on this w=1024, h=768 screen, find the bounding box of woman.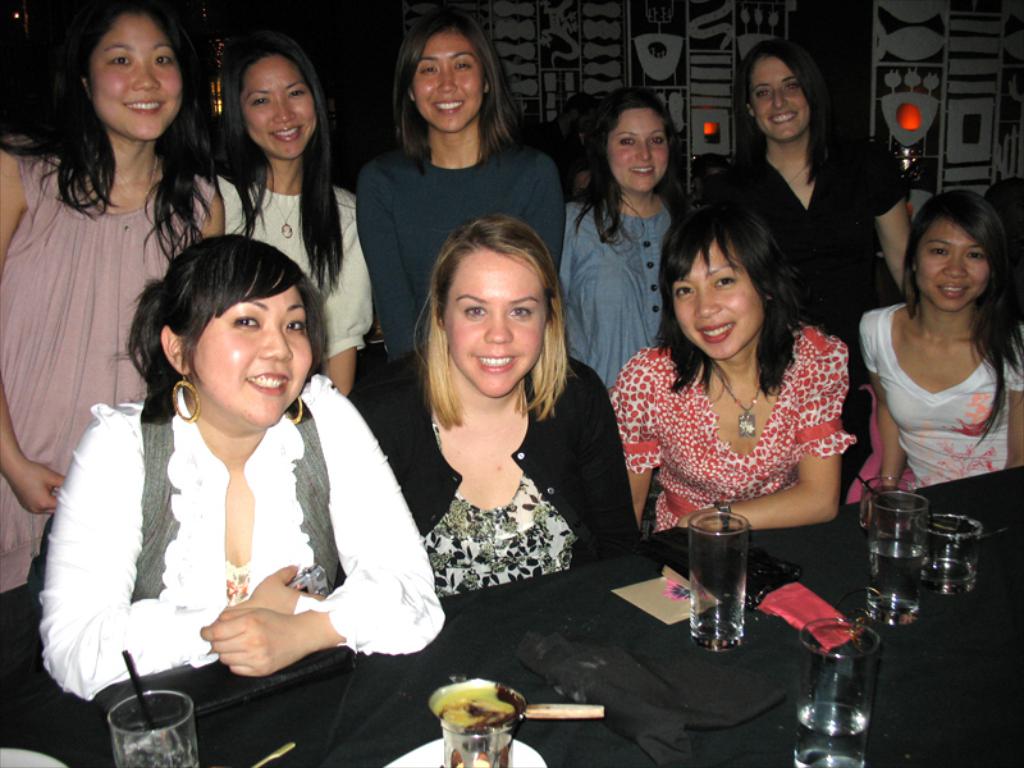
Bounding box: bbox(360, 12, 558, 372).
